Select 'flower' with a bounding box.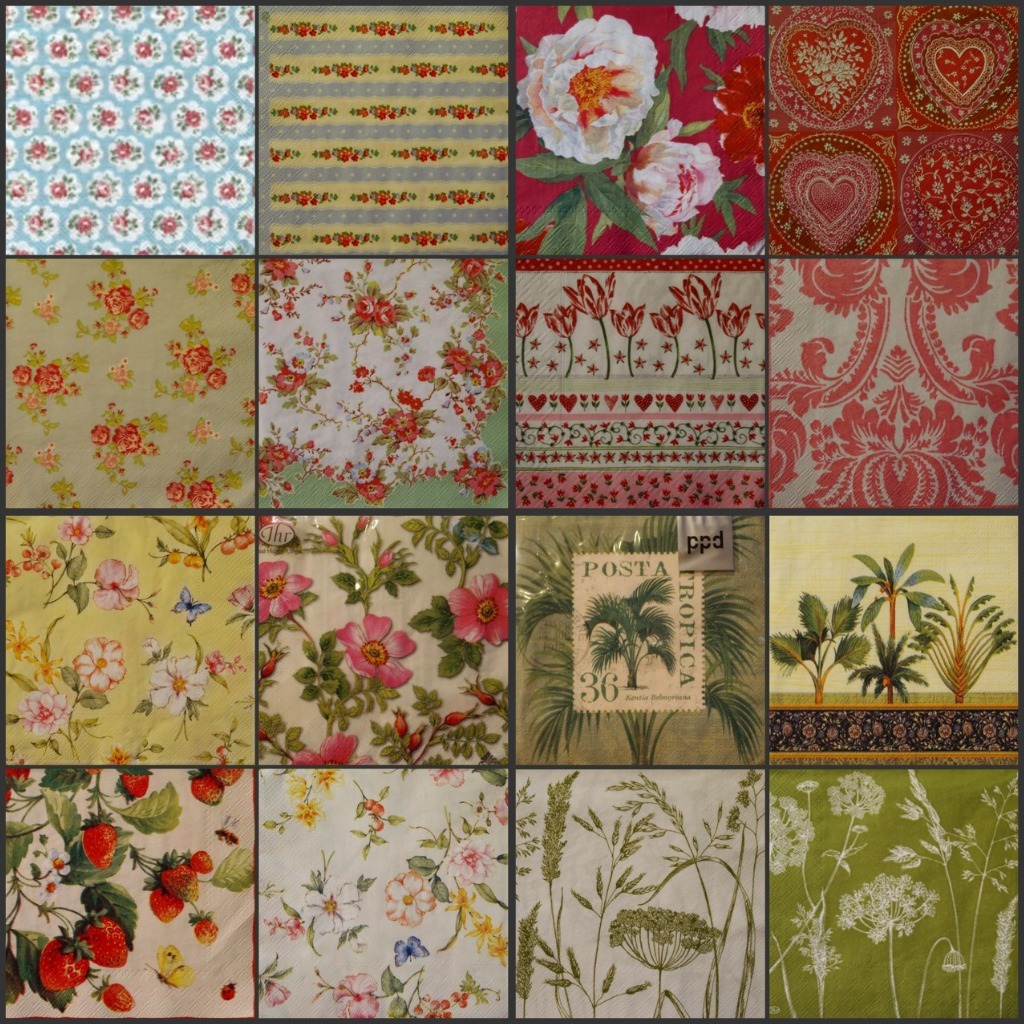
BBox(458, 256, 486, 277).
